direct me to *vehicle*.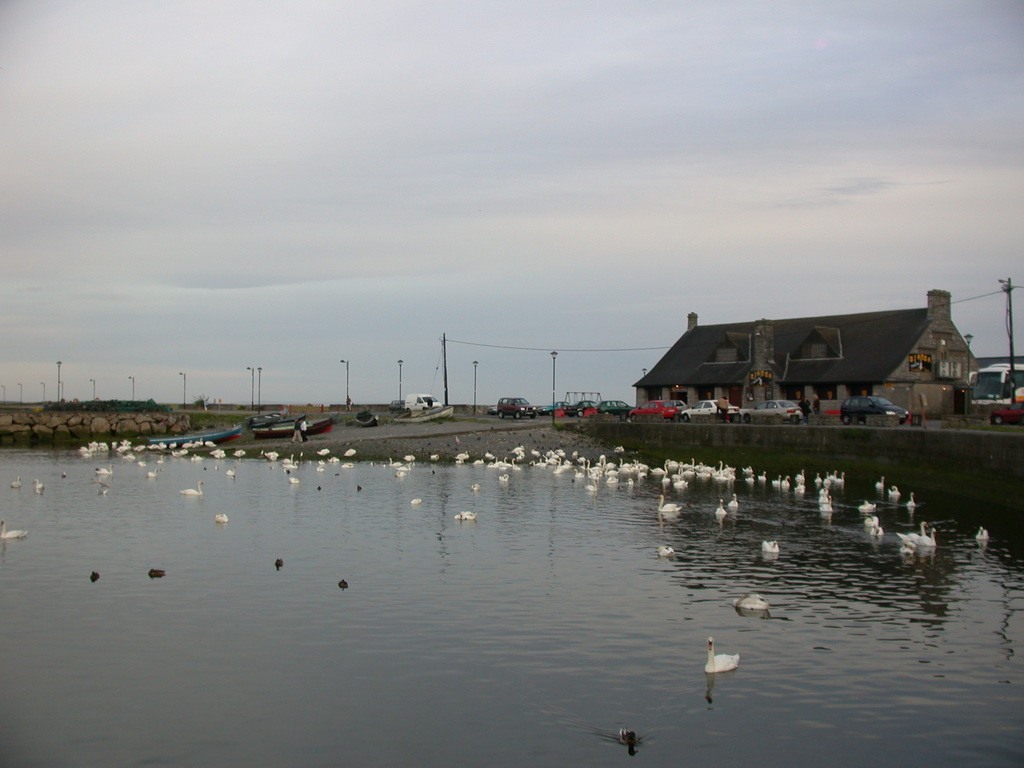
Direction: region(140, 423, 242, 445).
